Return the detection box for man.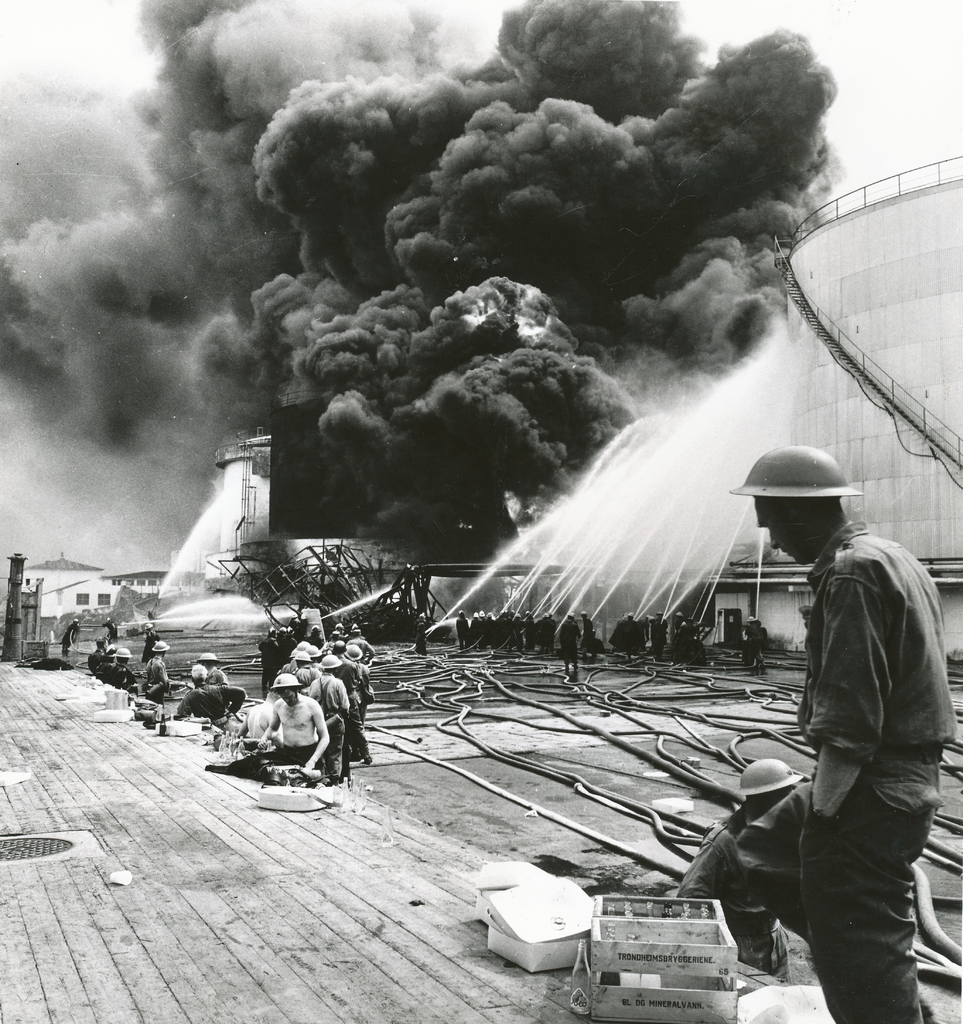
pyautogui.locateOnScreen(142, 639, 184, 705).
